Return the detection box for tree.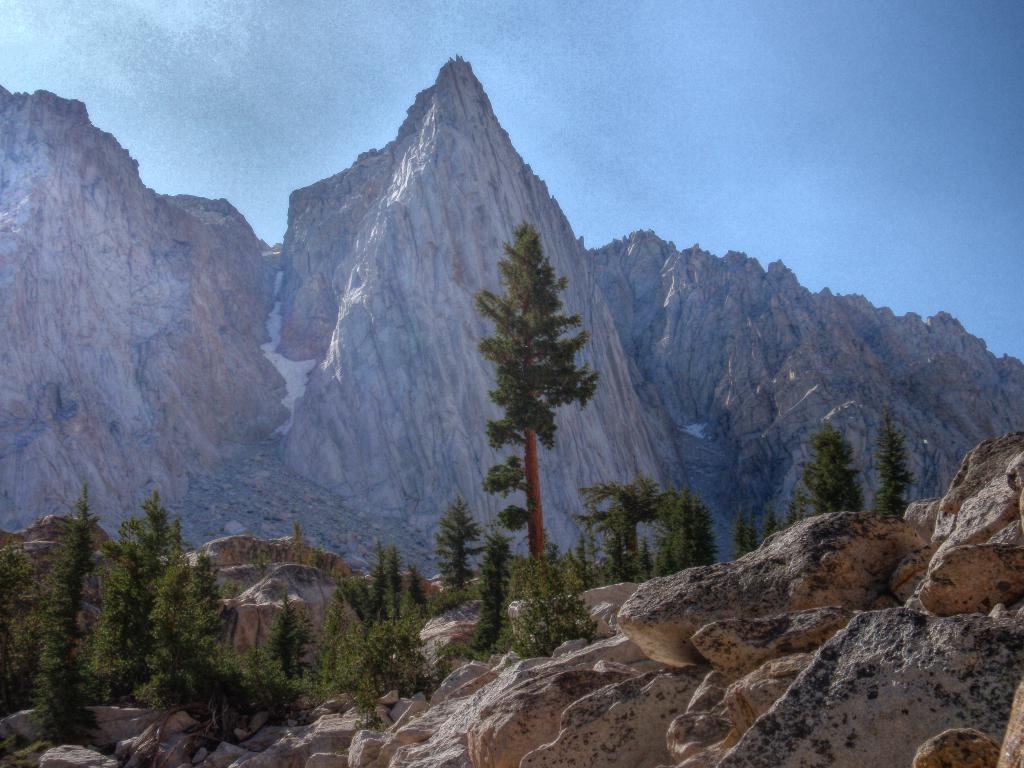
{"left": 468, "top": 188, "right": 597, "bottom": 575}.
